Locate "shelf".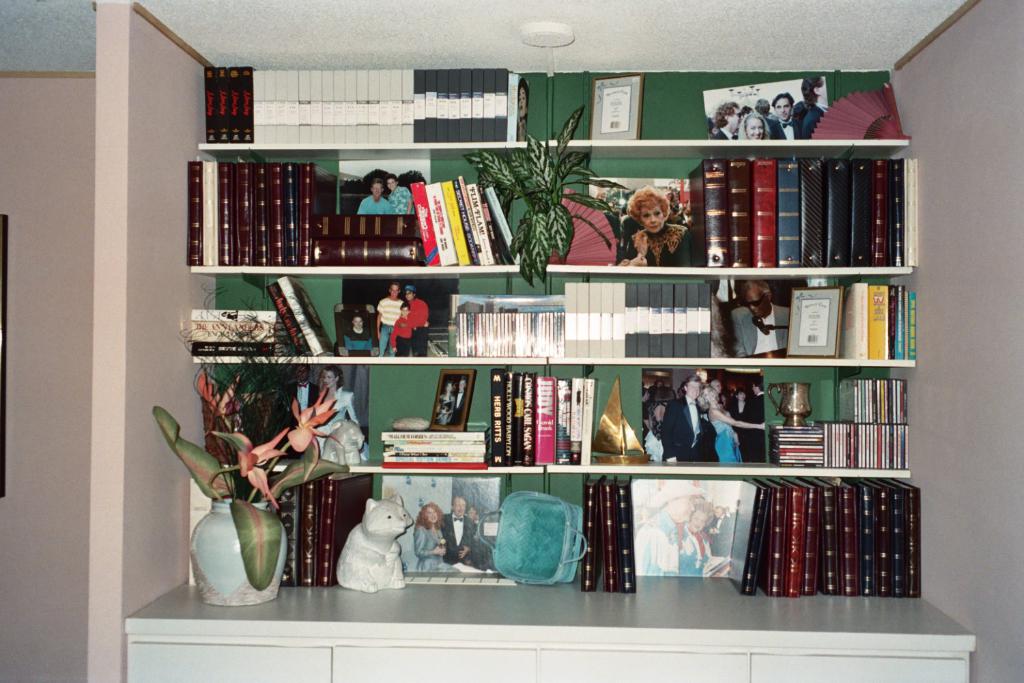
Bounding box: [x1=199, y1=58, x2=913, y2=156].
